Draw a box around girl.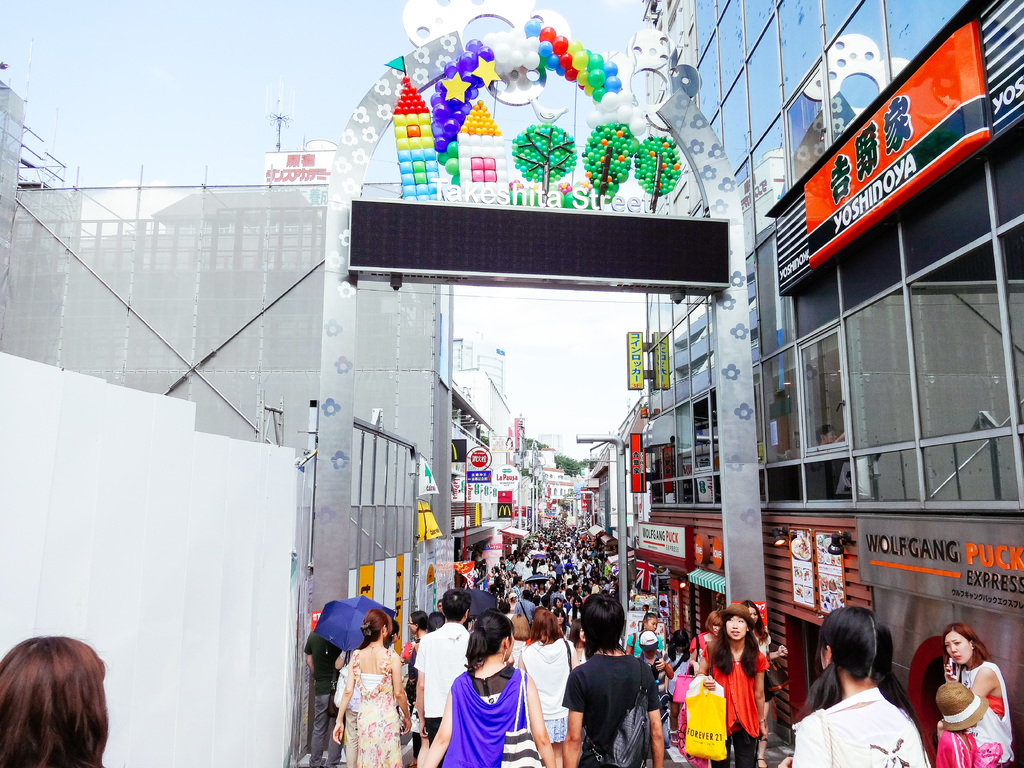
crop(661, 630, 692, 749).
